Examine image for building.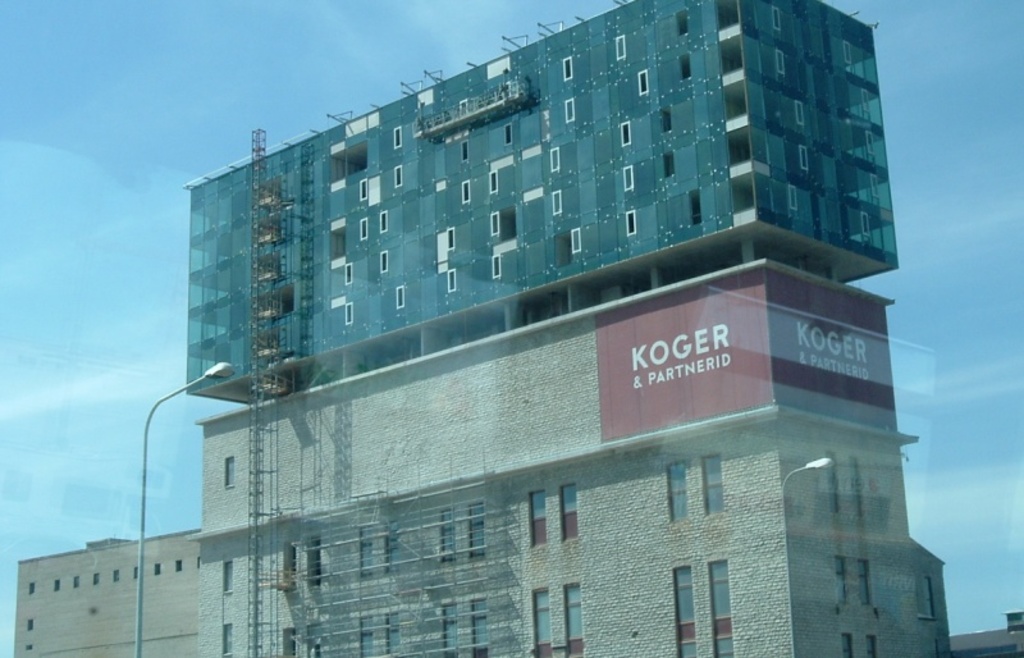
Examination result: {"x1": 14, "y1": 0, "x2": 1023, "y2": 657}.
